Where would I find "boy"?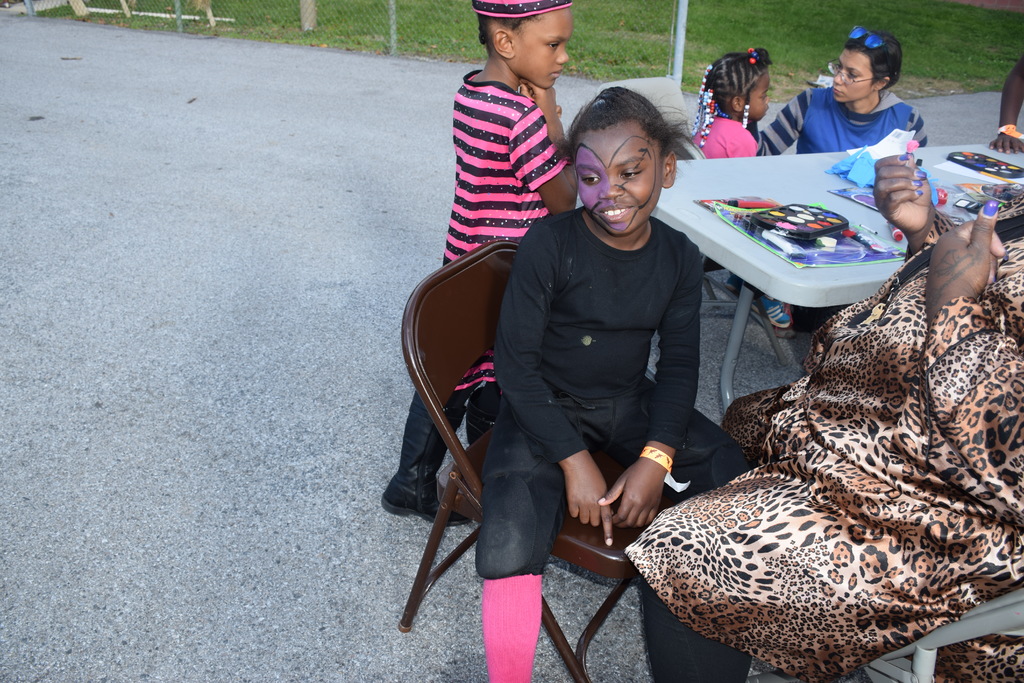
At detection(376, 0, 589, 531).
